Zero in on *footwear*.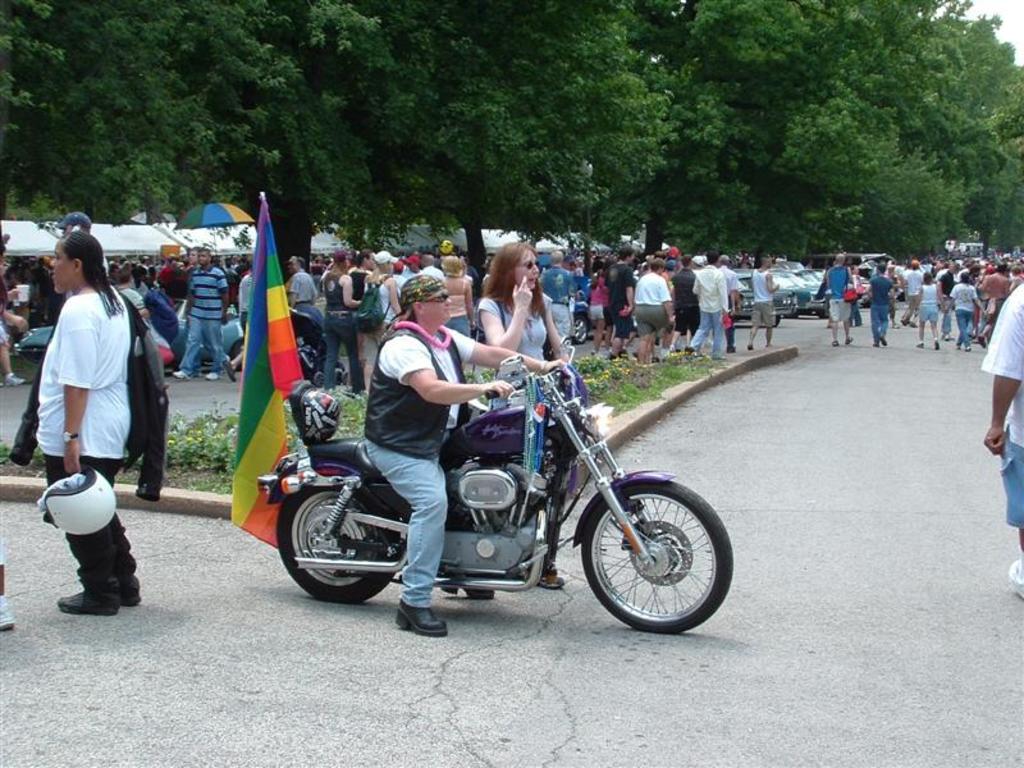
Zeroed in: detection(5, 372, 26, 385).
